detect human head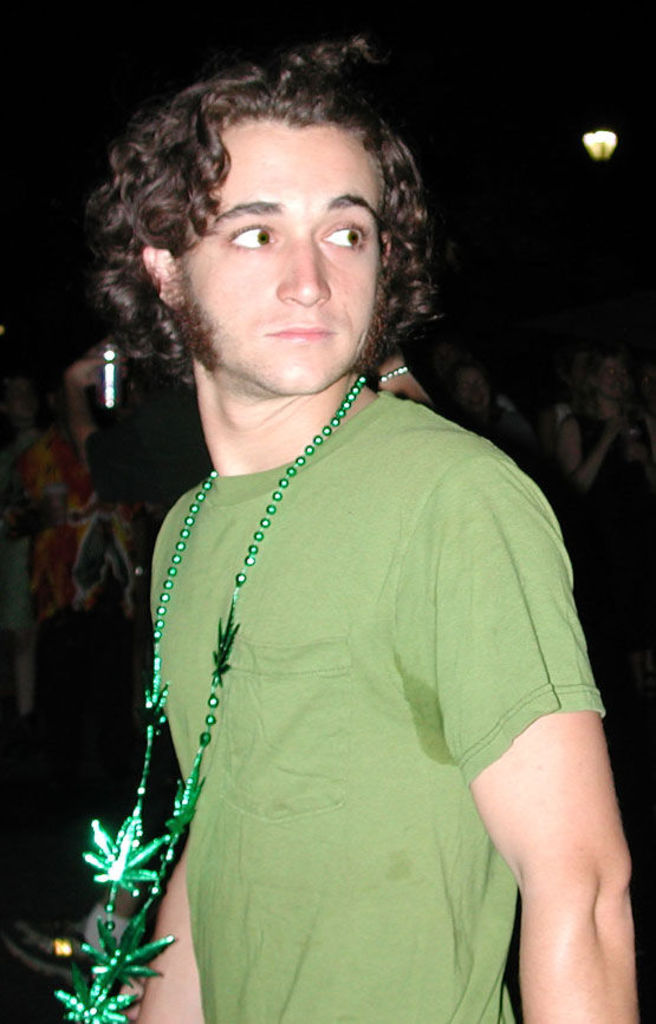
125/65/431/354
